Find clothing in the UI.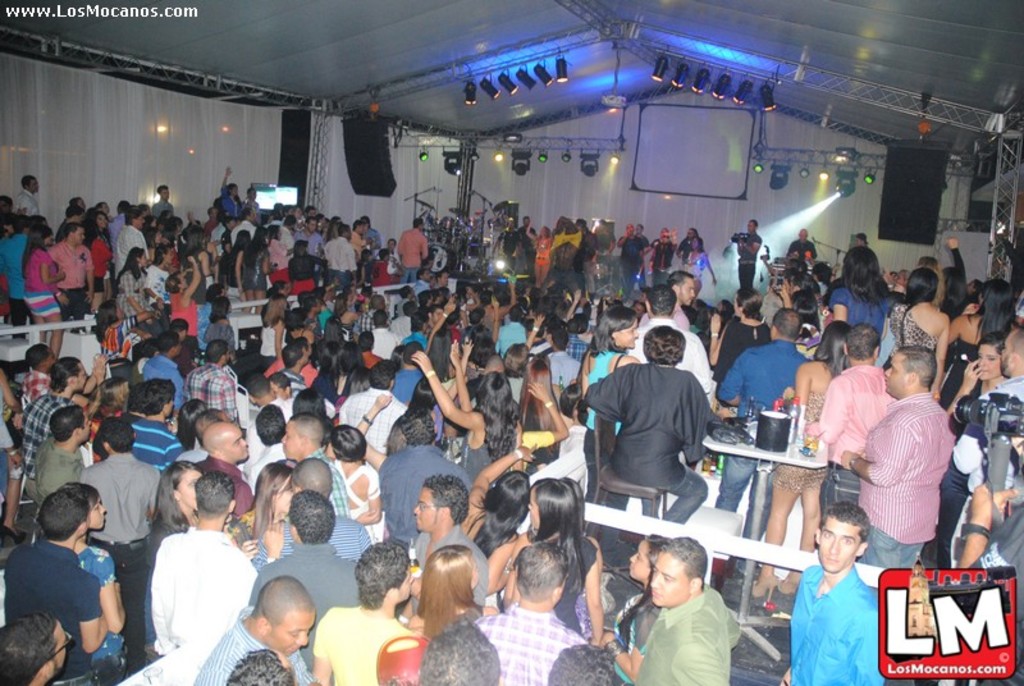
UI element at BBox(544, 351, 580, 392).
